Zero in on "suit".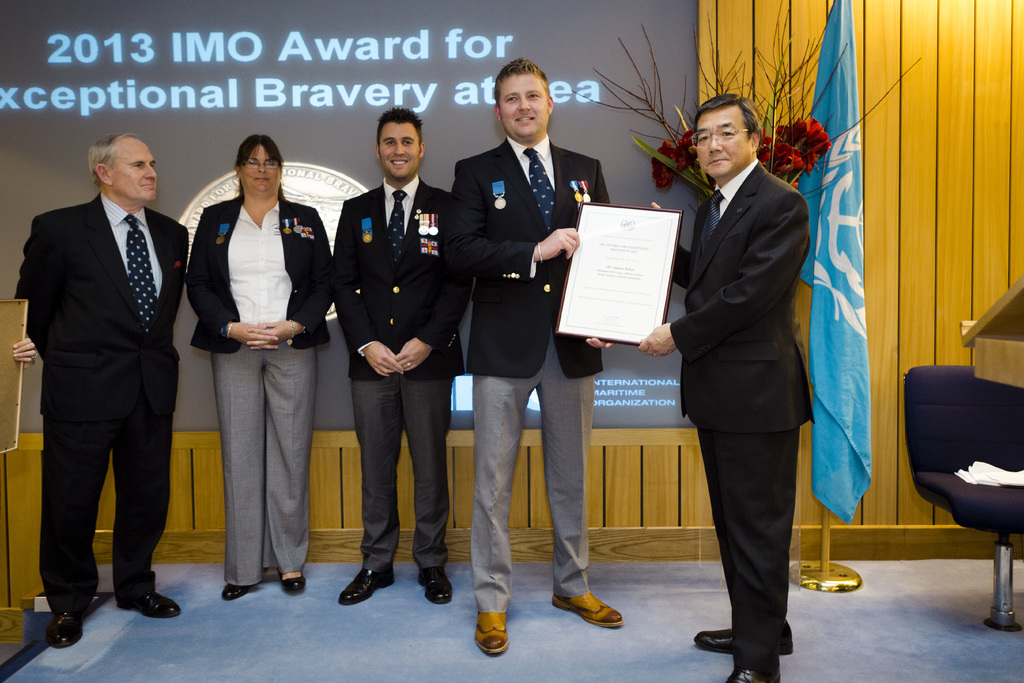
Zeroed in: locate(673, 158, 812, 661).
